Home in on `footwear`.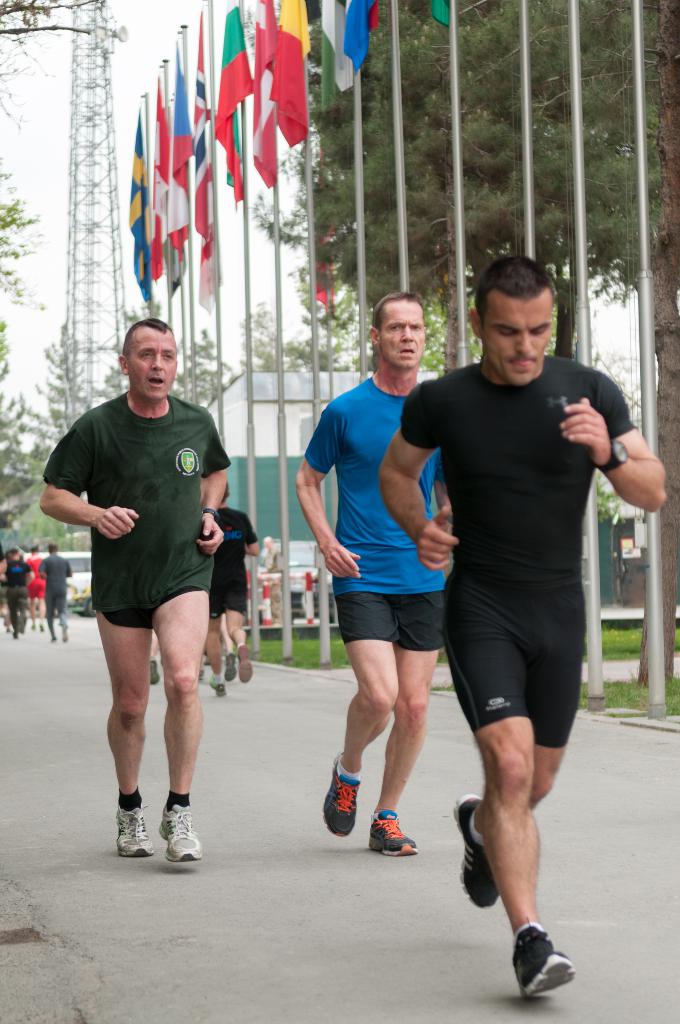
Homed in at (x1=116, y1=801, x2=156, y2=858).
